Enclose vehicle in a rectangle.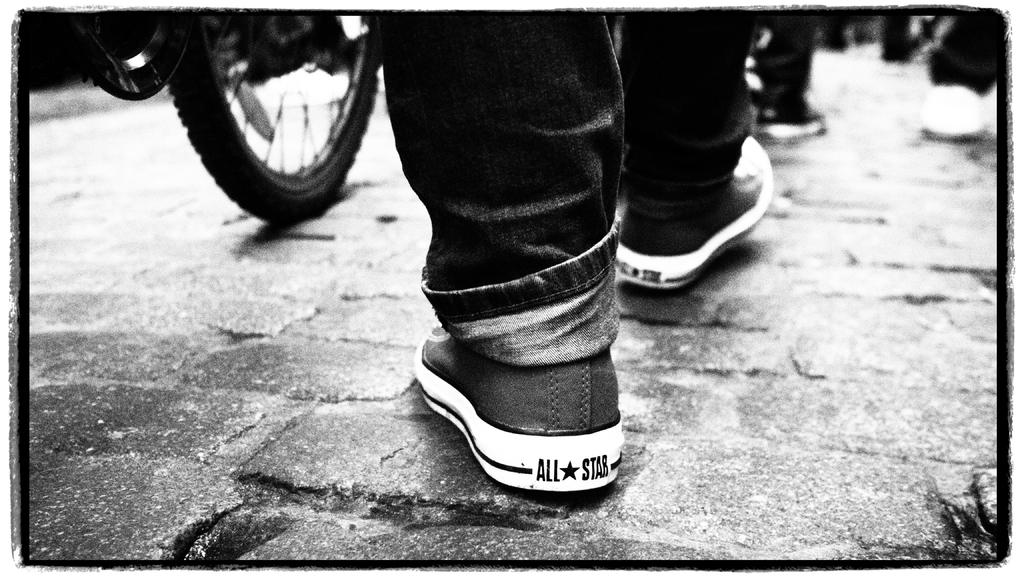
box=[72, 8, 381, 228].
